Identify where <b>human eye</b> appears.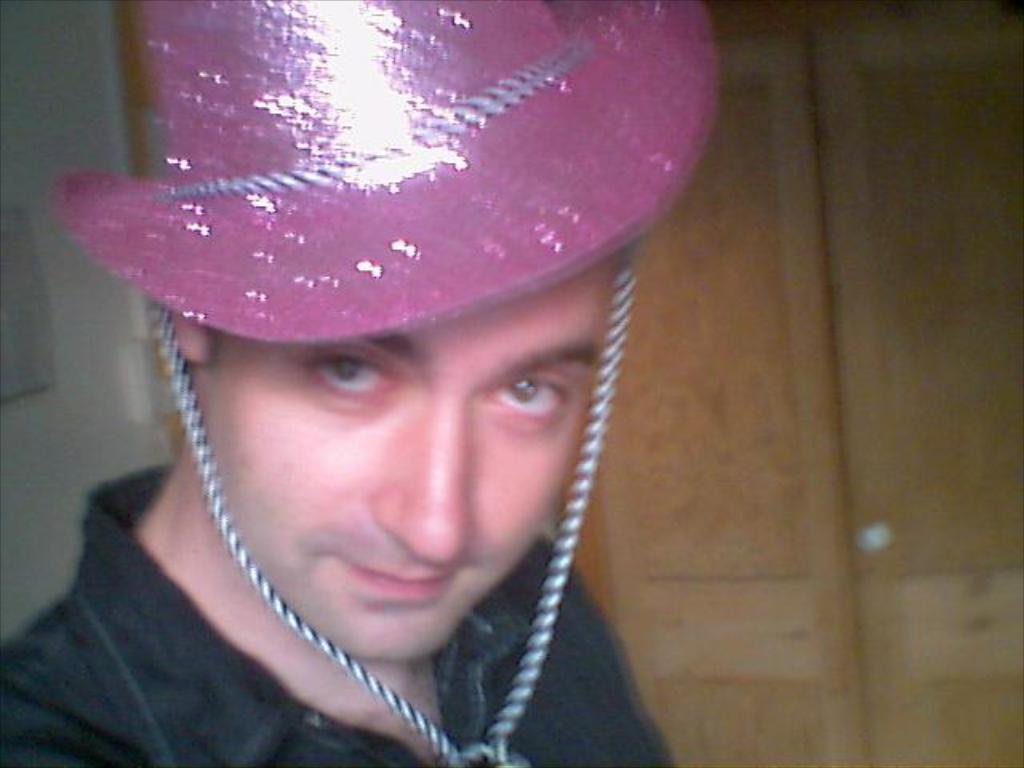
Appears at Rect(466, 360, 563, 442).
